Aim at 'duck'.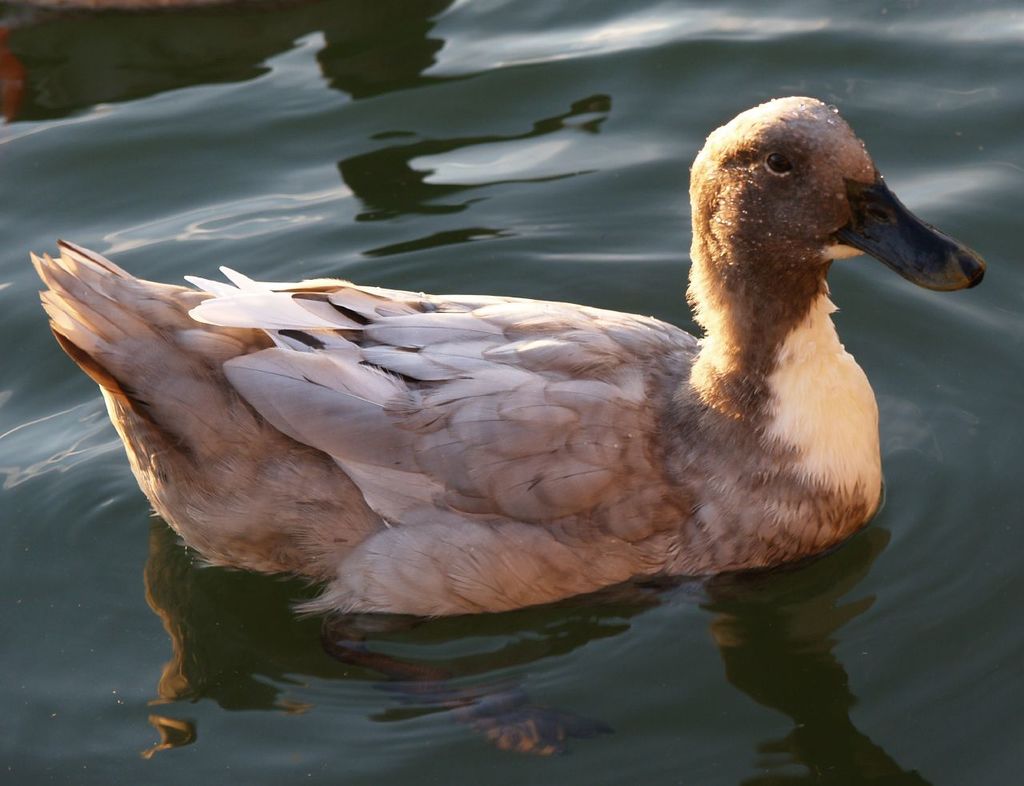
Aimed at bbox=[35, 96, 983, 756].
